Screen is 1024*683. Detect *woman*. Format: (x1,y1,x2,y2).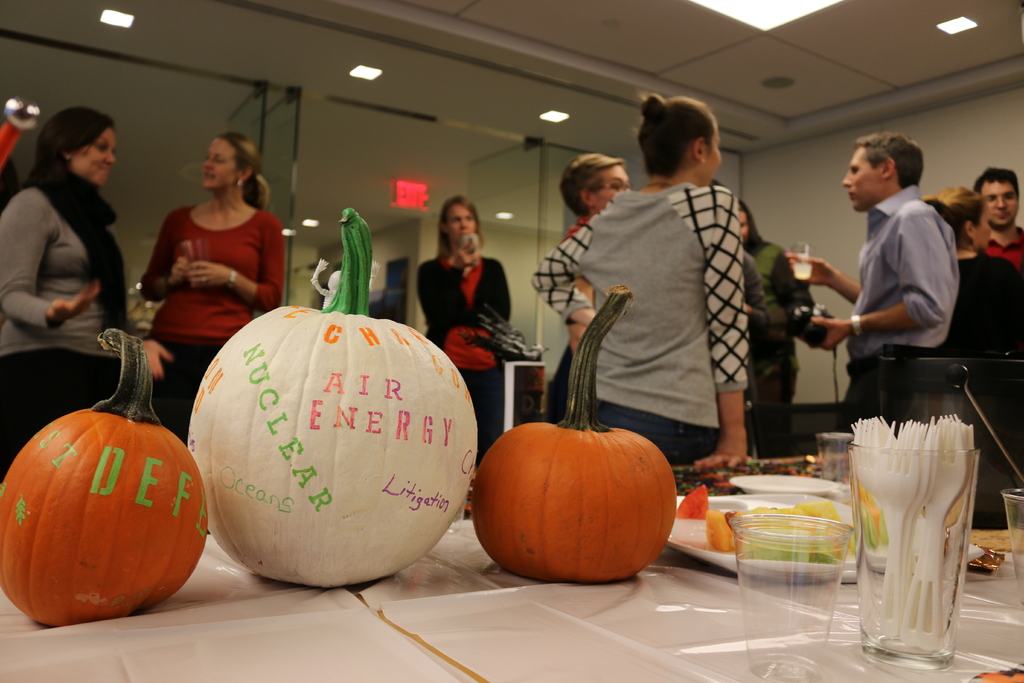
(1,111,137,395).
